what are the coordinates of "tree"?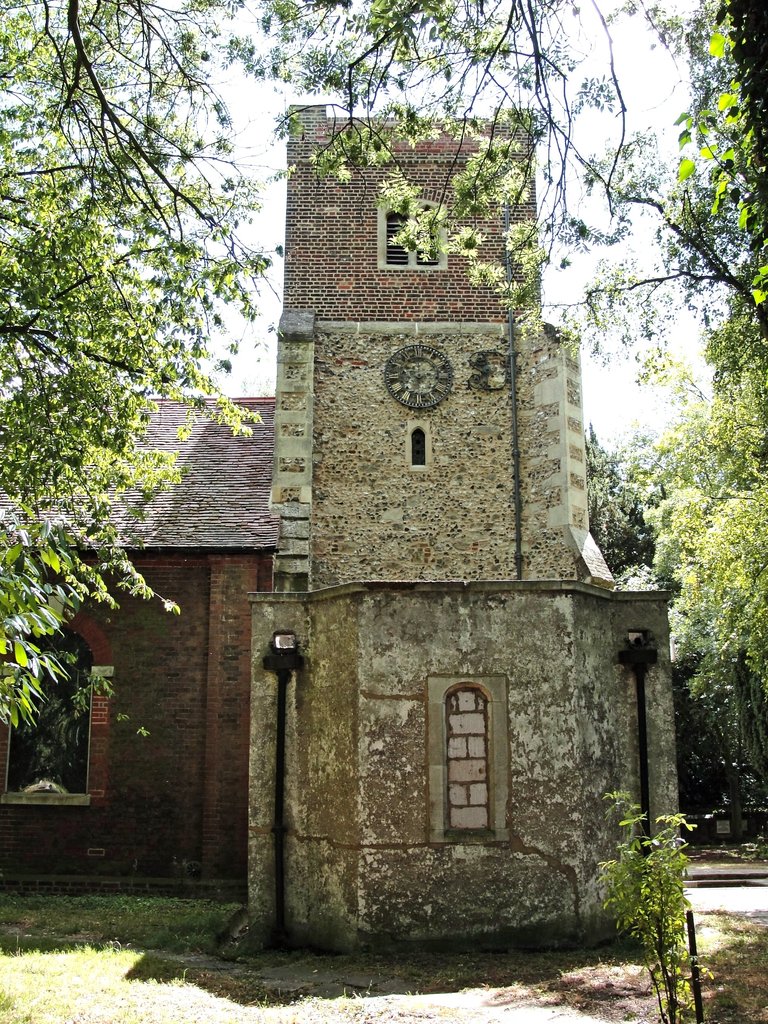
x1=0, y1=0, x2=767, y2=728.
